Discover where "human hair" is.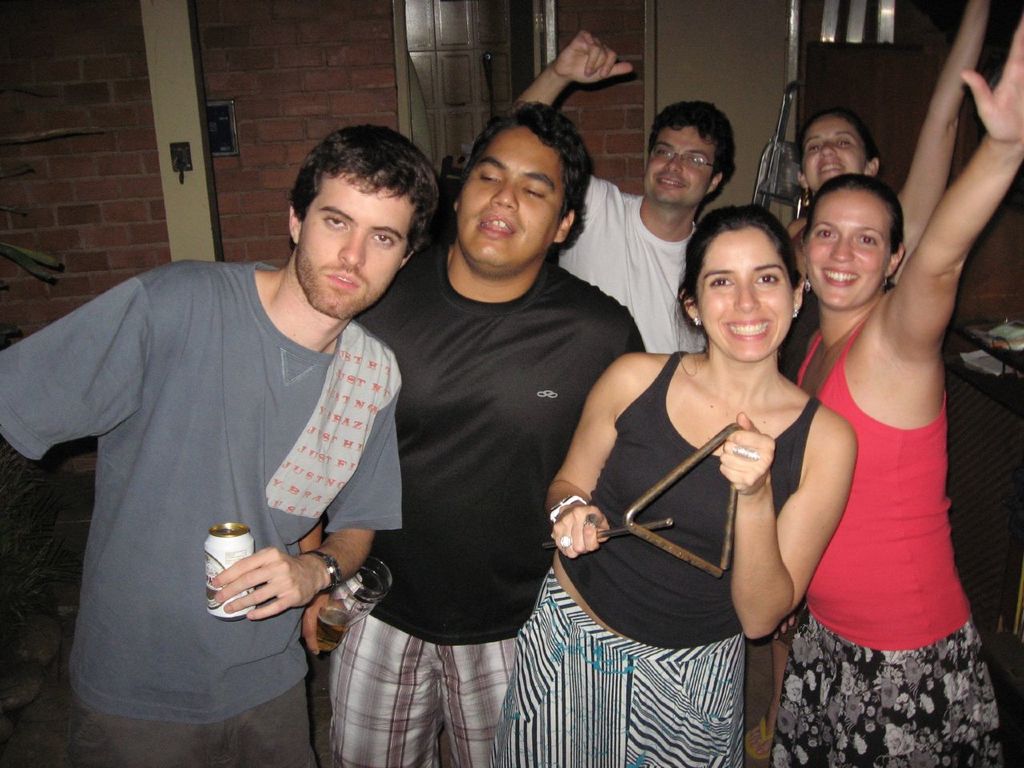
Discovered at l=277, t=122, r=434, b=276.
